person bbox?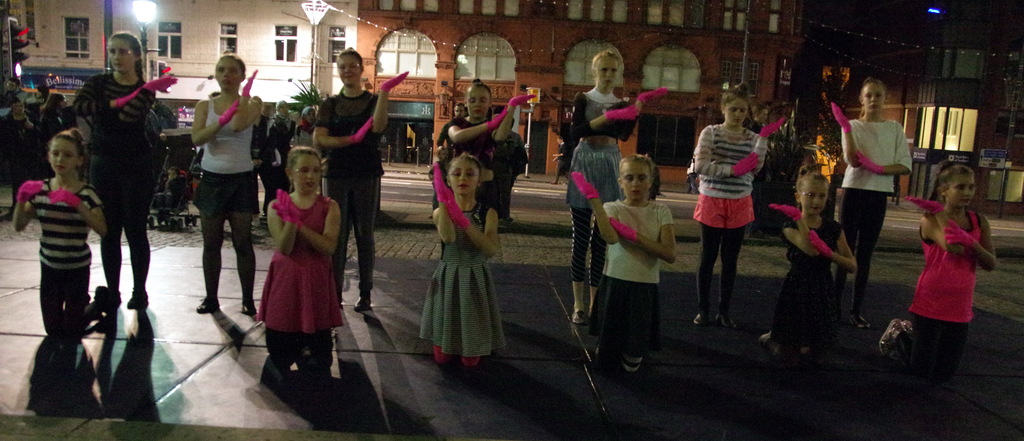
BBox(314, 51, 386, 319)
